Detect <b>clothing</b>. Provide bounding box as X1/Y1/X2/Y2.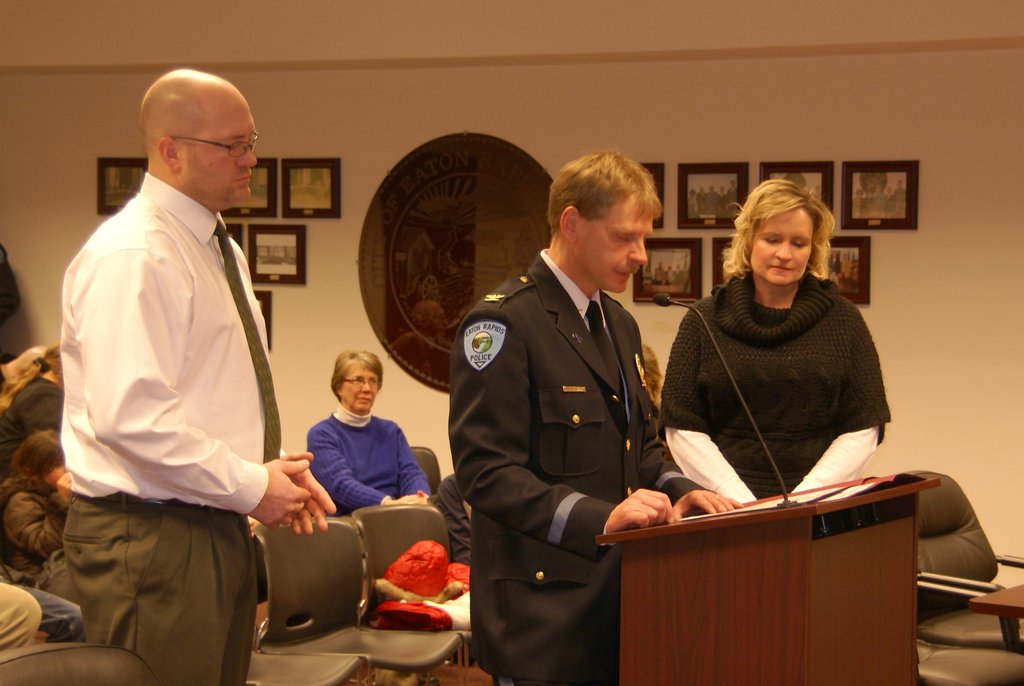
61/173/284/685.
